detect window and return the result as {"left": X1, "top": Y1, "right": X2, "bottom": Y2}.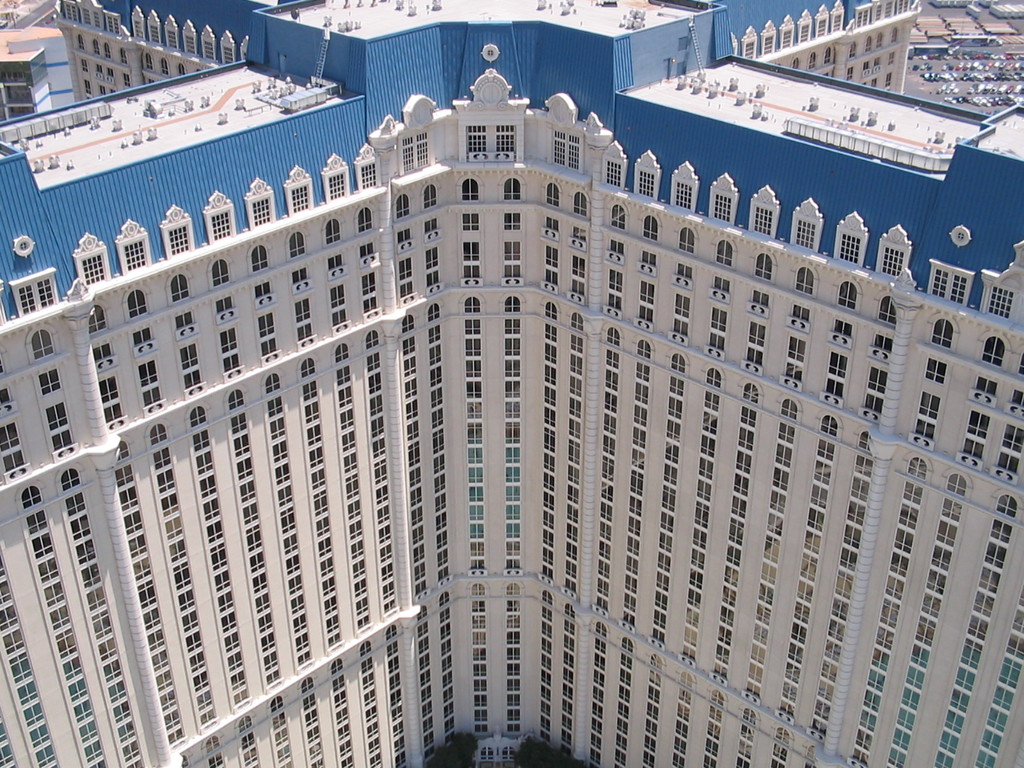
{"left": 544, "top": 451, "right": 554, "bottom": 468}.
